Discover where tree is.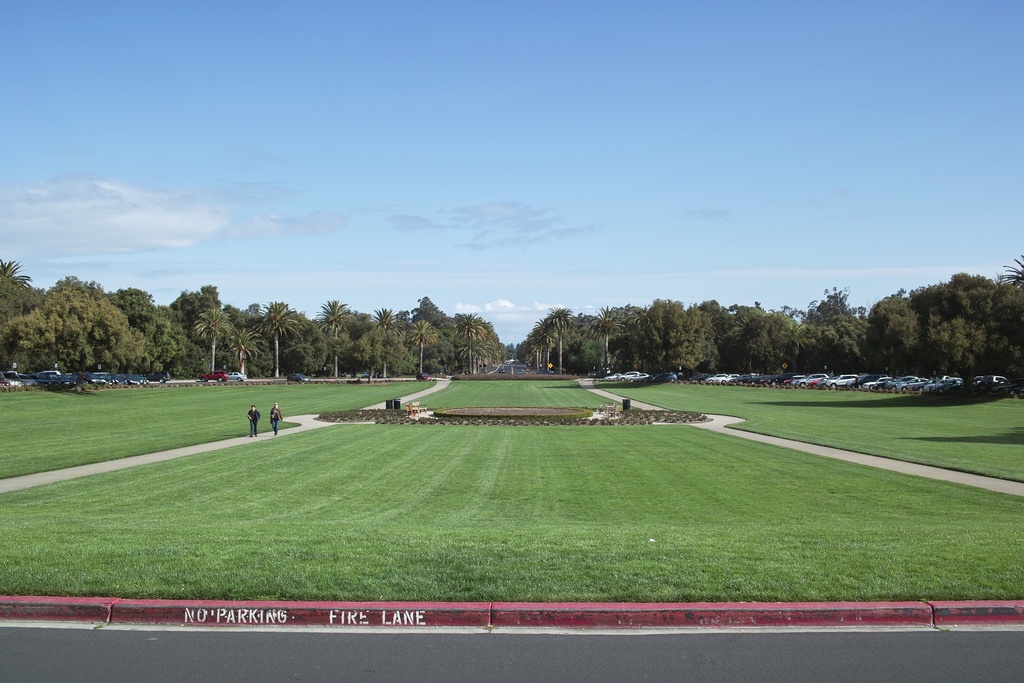
Discovered at bbox=[556, 302, 568, 372].
